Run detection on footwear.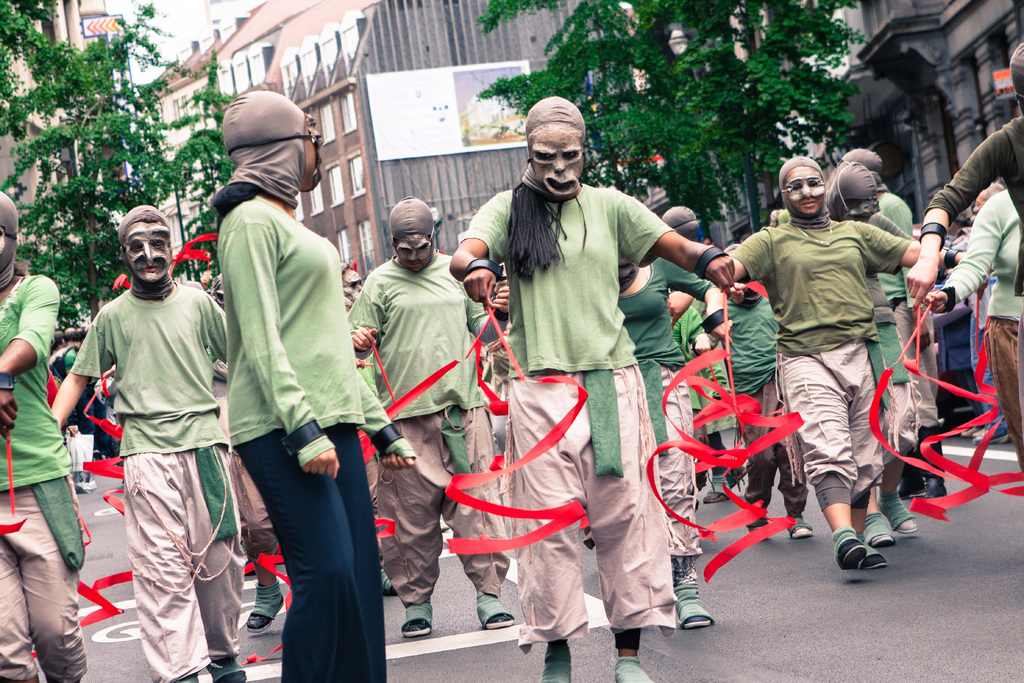
Result: pyautogui.locateOnScreen(249, 578, 284, 633).
